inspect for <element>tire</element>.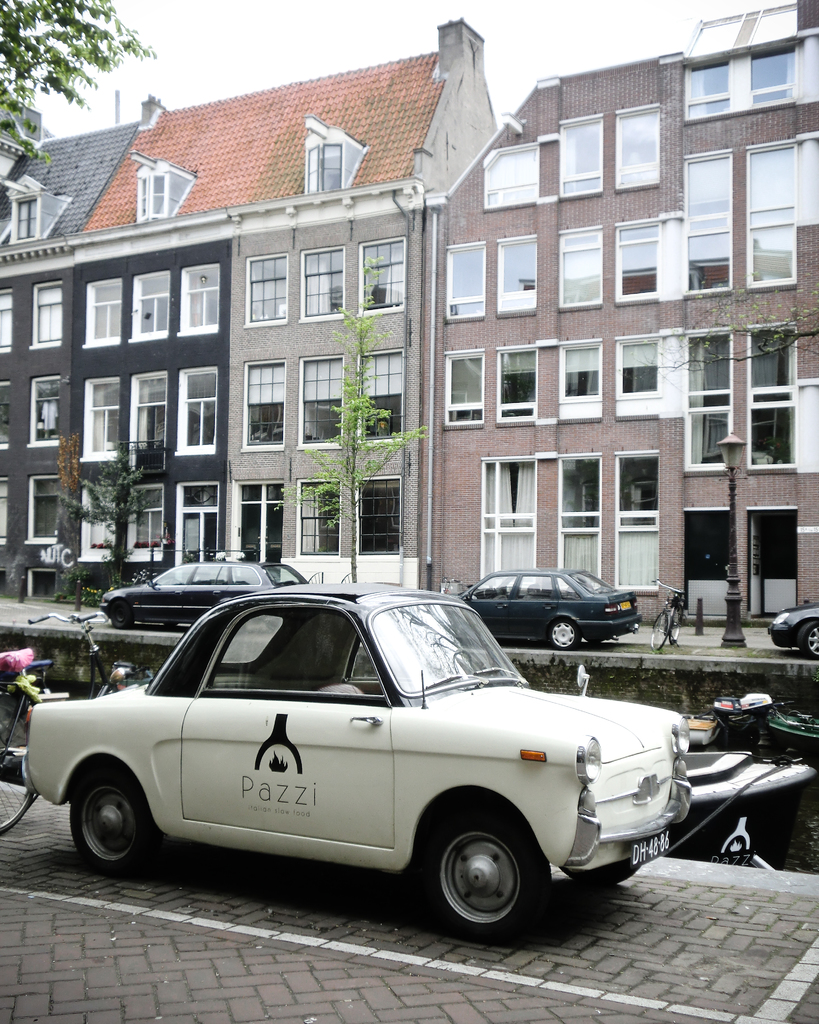
Inspection: BBox(548, 620, 581, 650).
